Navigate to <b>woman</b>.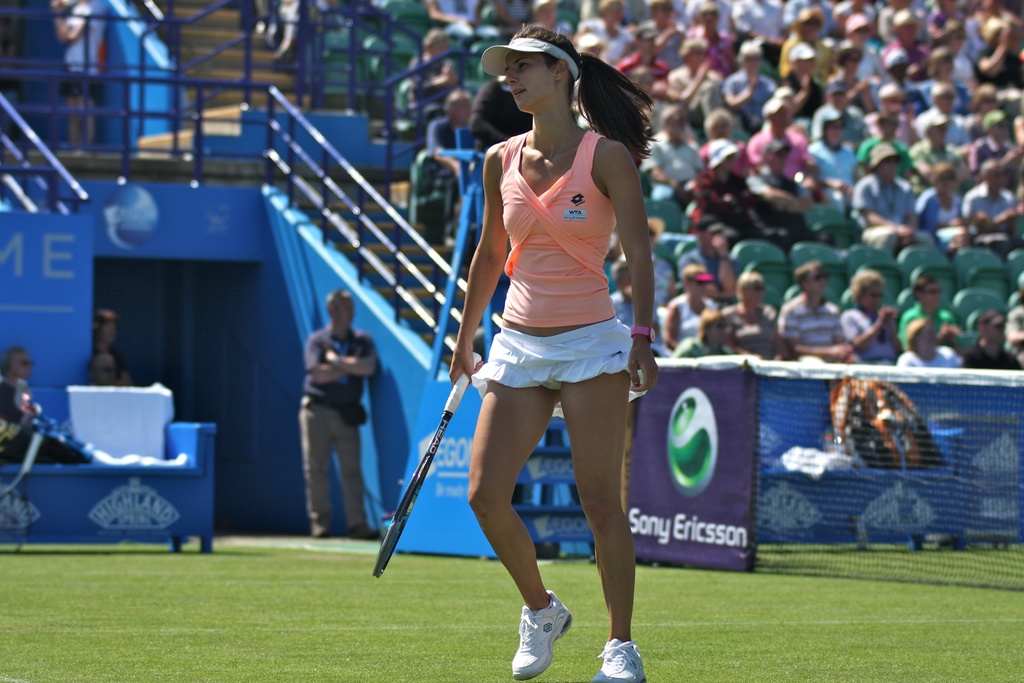
Navigation target: 828 47 876 135.
